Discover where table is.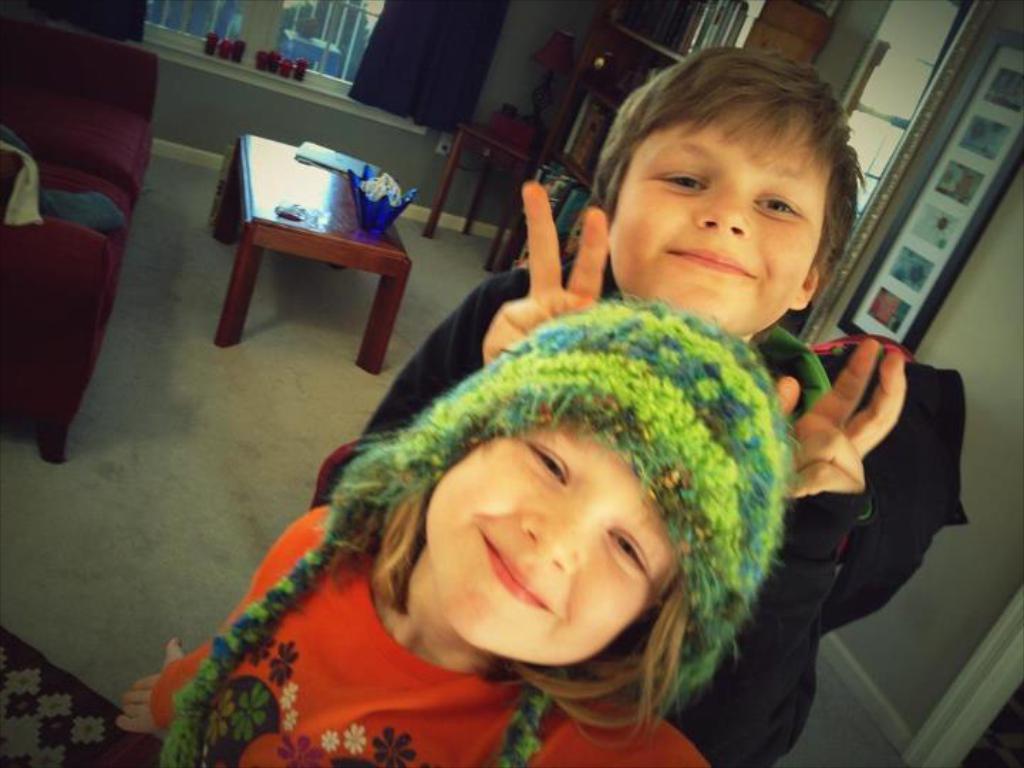
Discovered at box=[432, 124, 540, 276].
